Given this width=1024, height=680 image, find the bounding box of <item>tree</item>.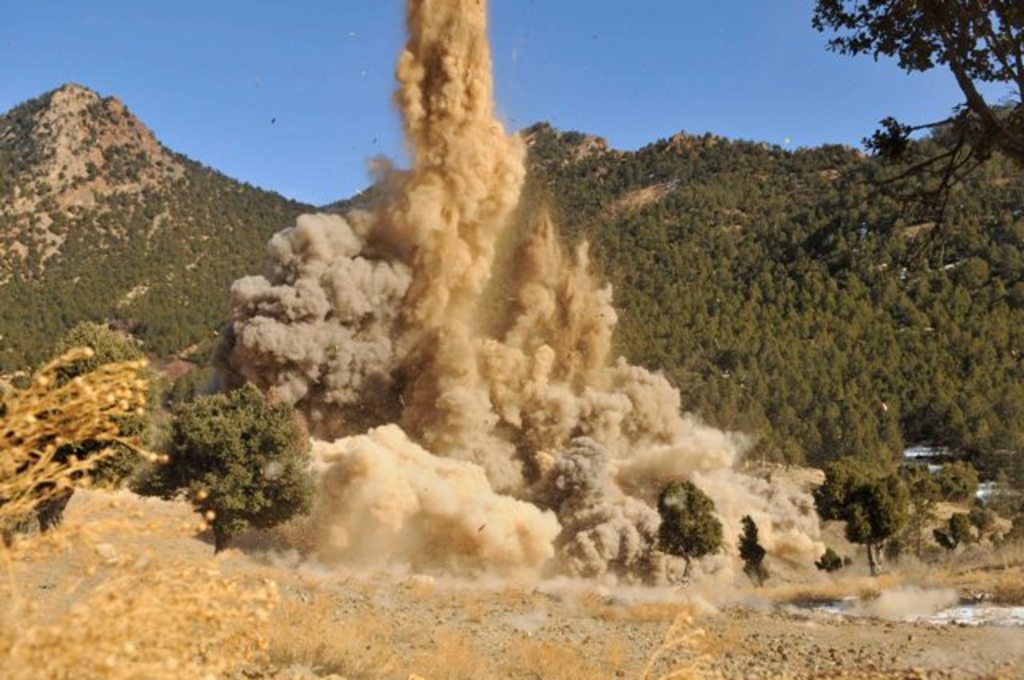
0:88:315:395.
